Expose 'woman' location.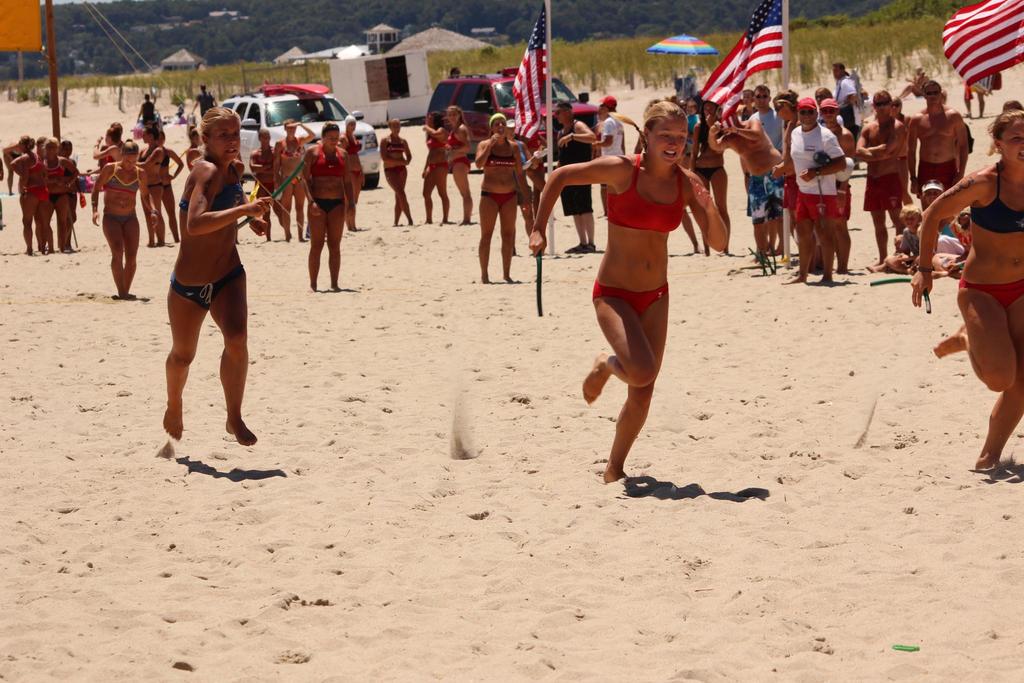
Exposed at box(36, 134, 79, 255).
